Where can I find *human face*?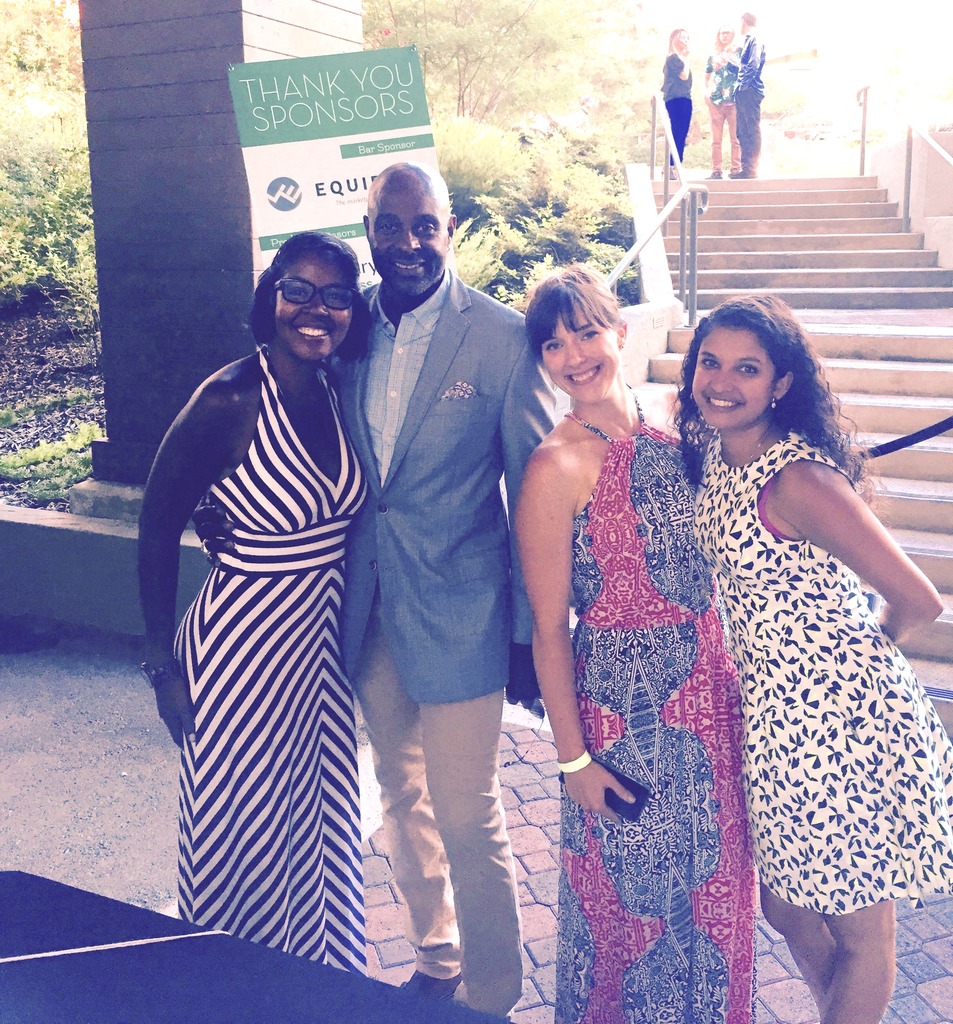
You can find it at (692,319,778,426).
